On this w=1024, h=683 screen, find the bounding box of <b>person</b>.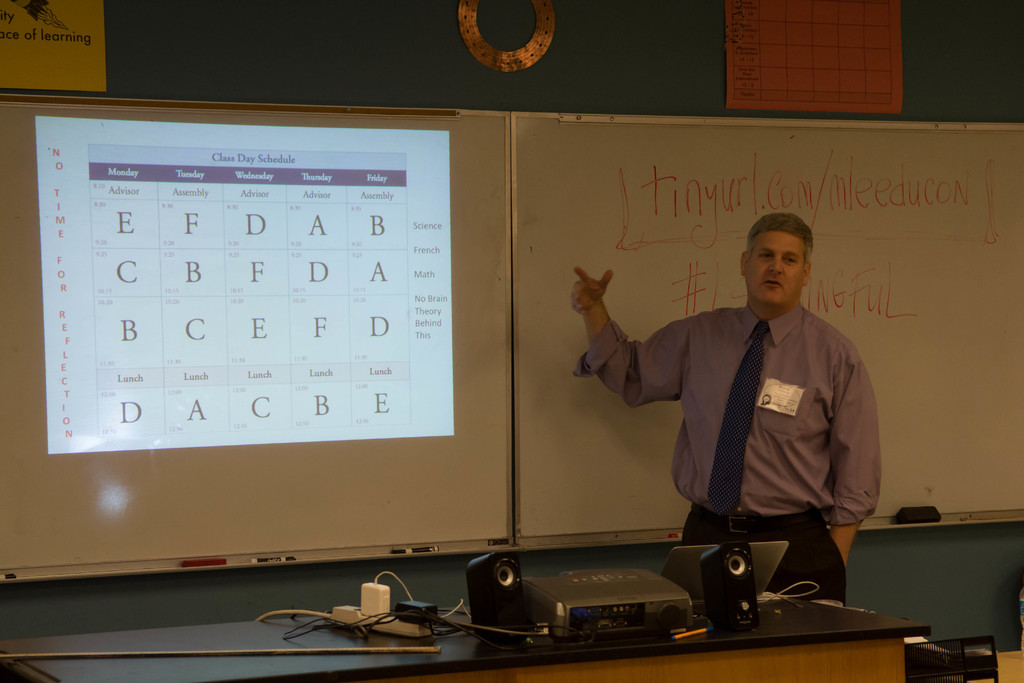
Bounding box: rect(570, 210, 884, 608).
